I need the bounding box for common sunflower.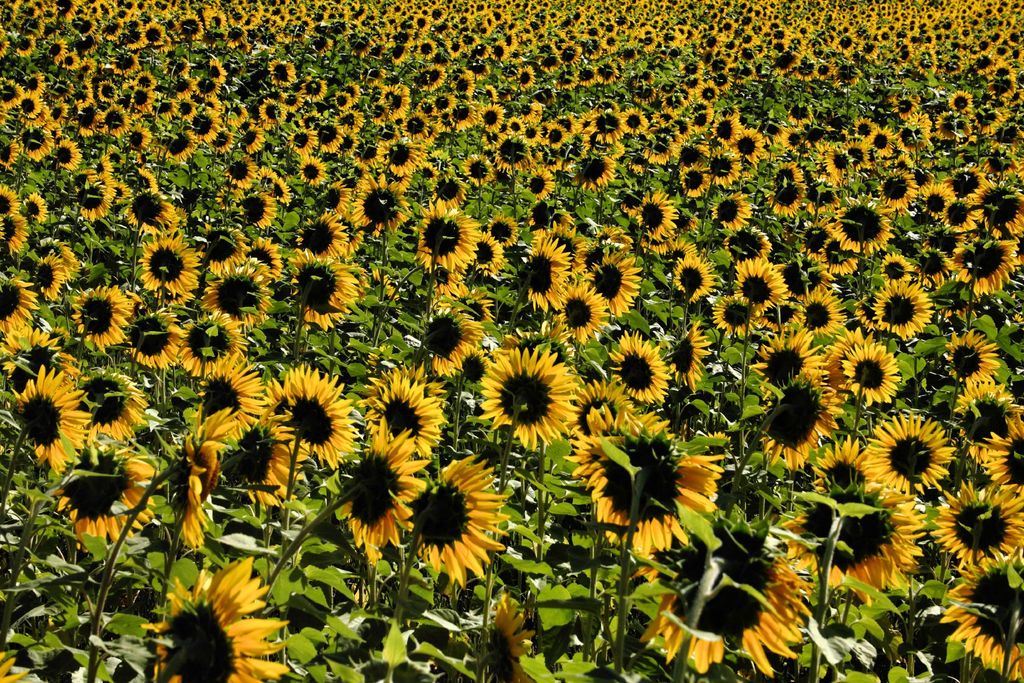
Here it is: 643,540,792,661.
